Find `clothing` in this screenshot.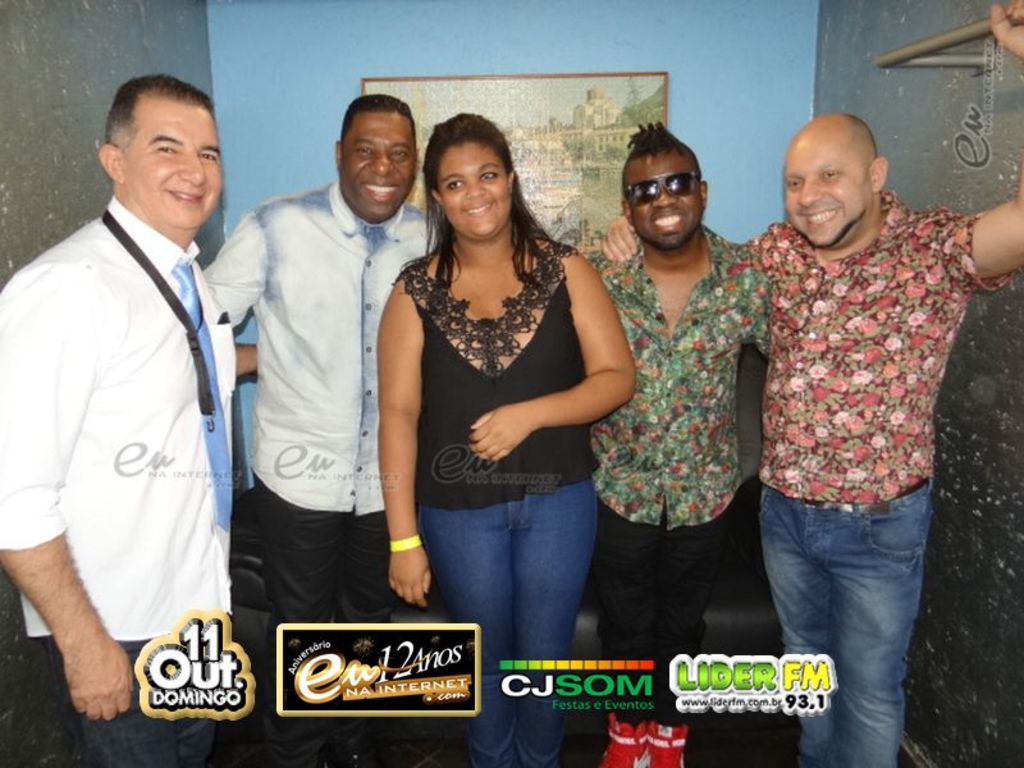
The bounding box for `clothing` is [left=621, top=246, right=768, bottom=767].
